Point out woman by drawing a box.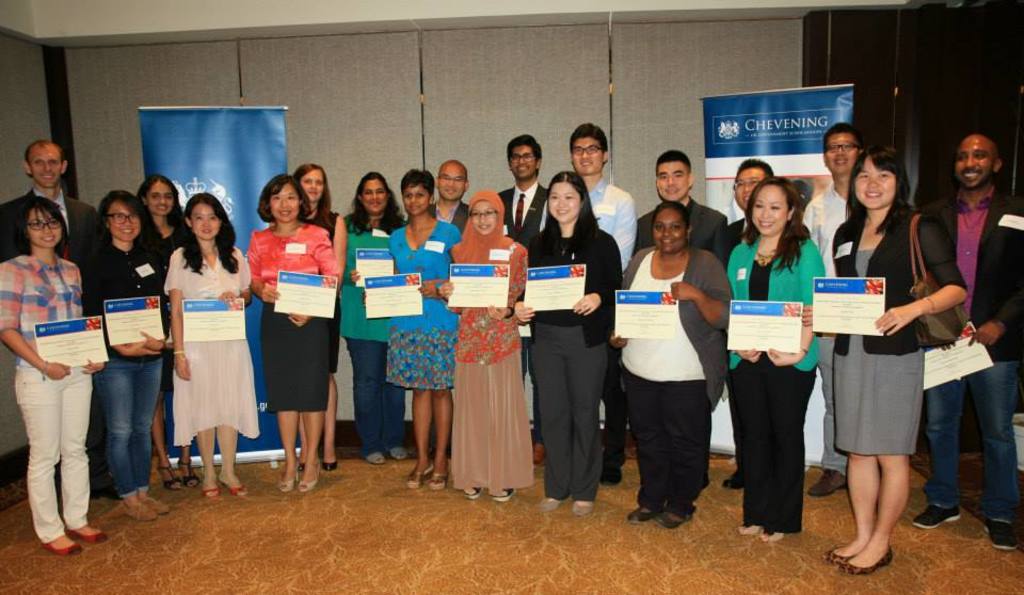
box(125, 170, 209, 487).
